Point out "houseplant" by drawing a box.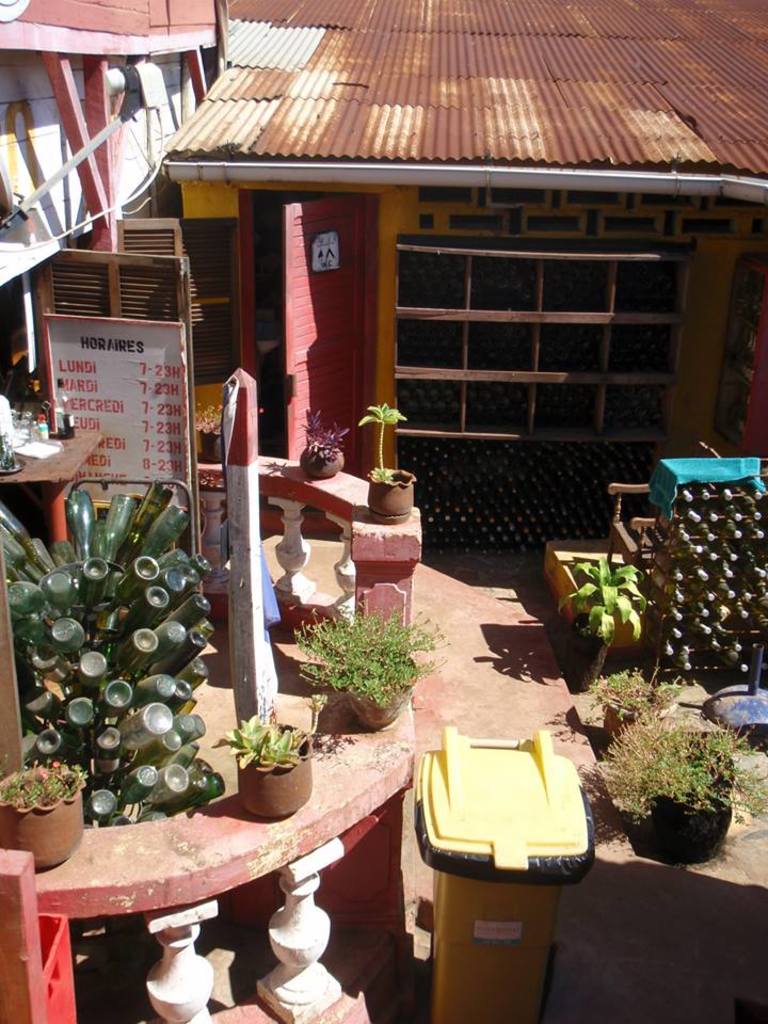
pyautogui.locateOnScreen(211, 690, 331, 819).
